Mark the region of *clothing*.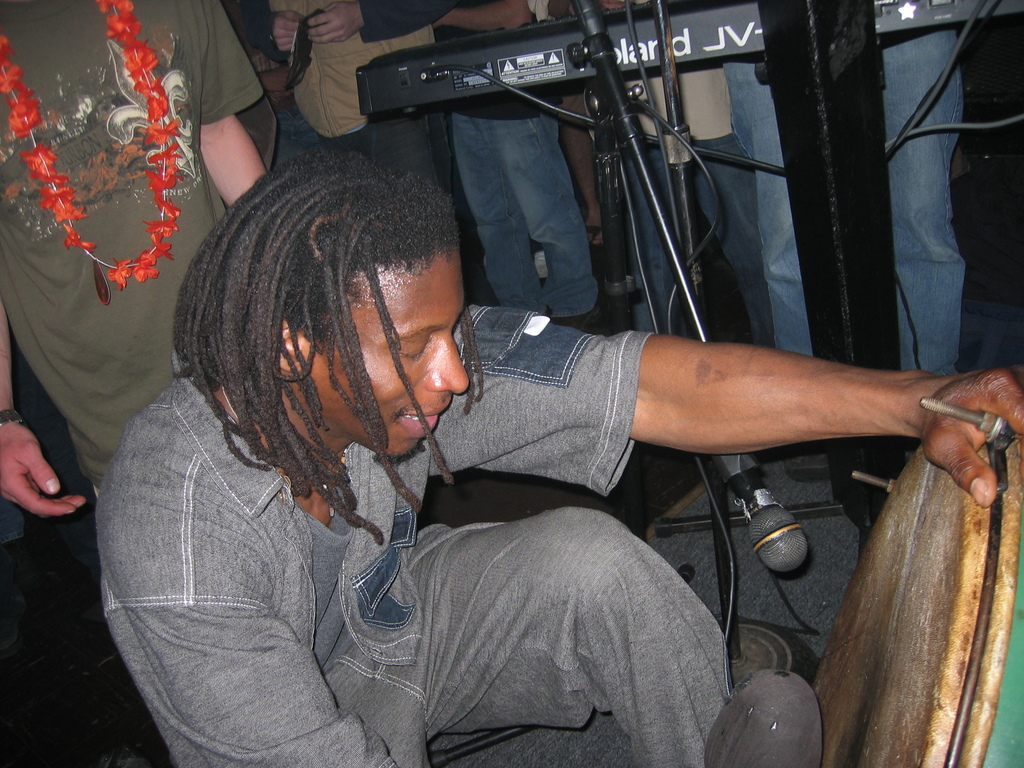
Region: select_region(72, 284, 756, 756).
